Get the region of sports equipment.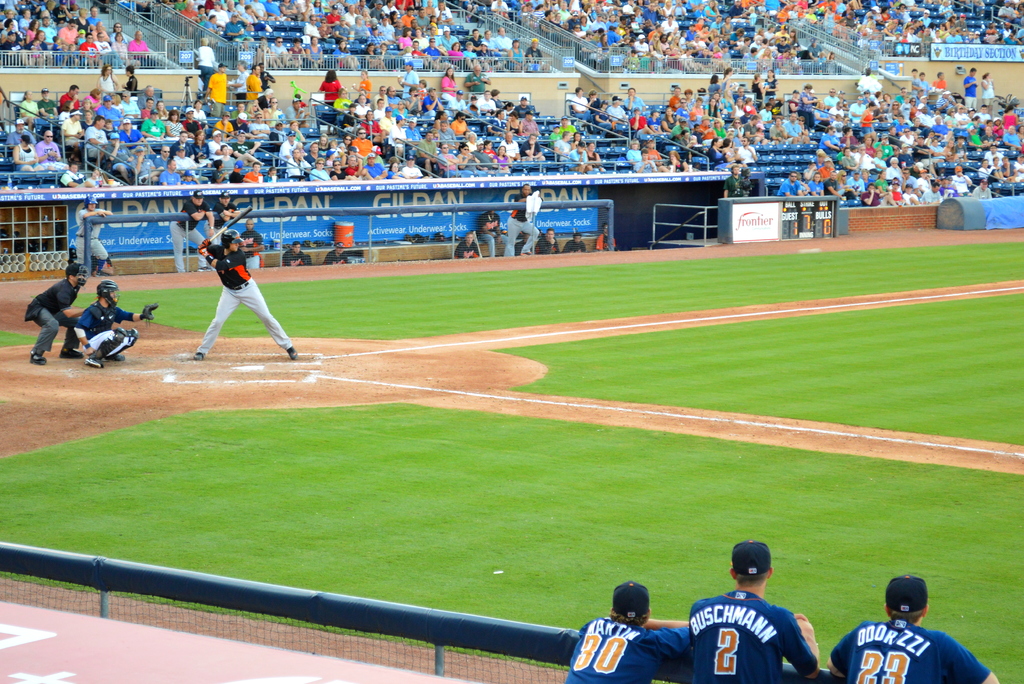
[98, 281, 119, 310].
